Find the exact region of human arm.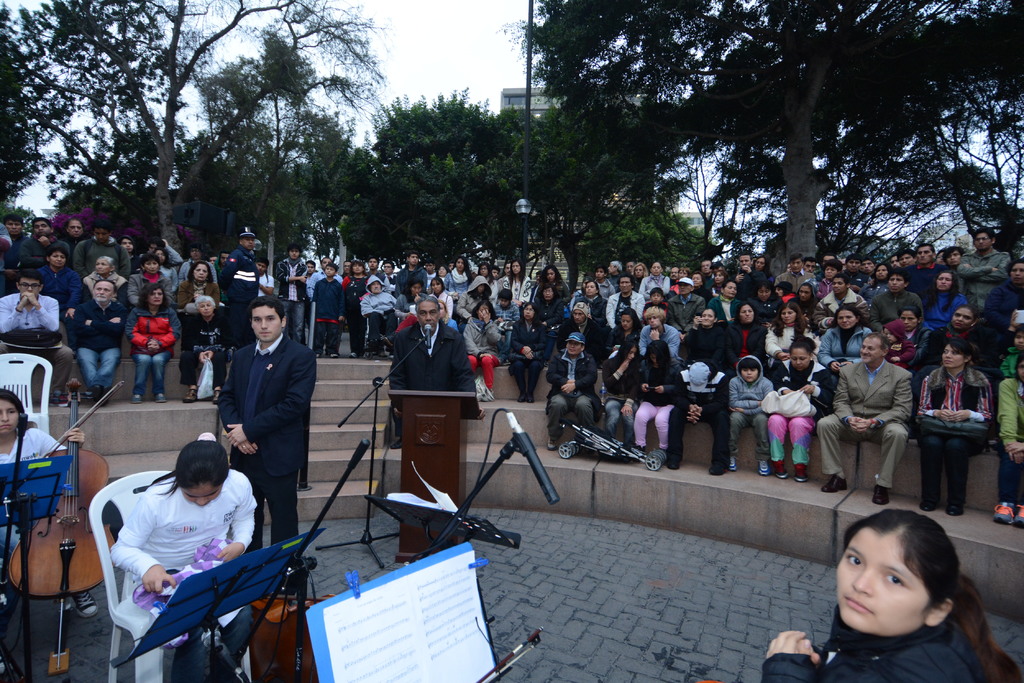
Exact region: region(652, 362, 685, 398).
